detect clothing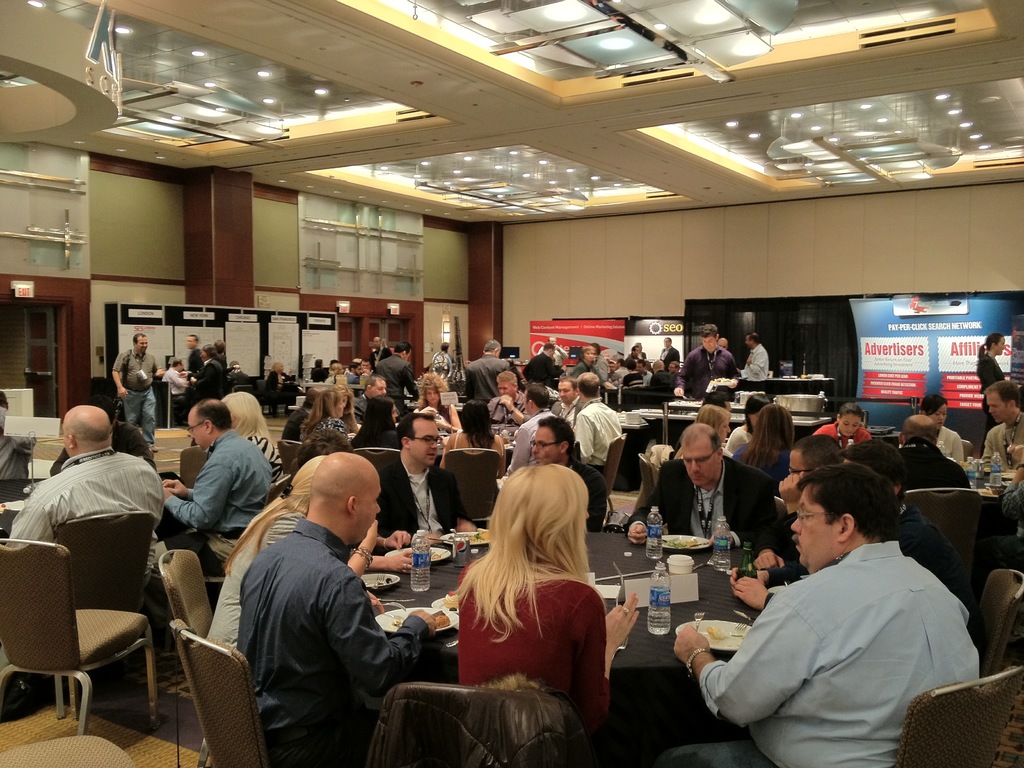
x1=662 y1=346 x2=685 y2=368
